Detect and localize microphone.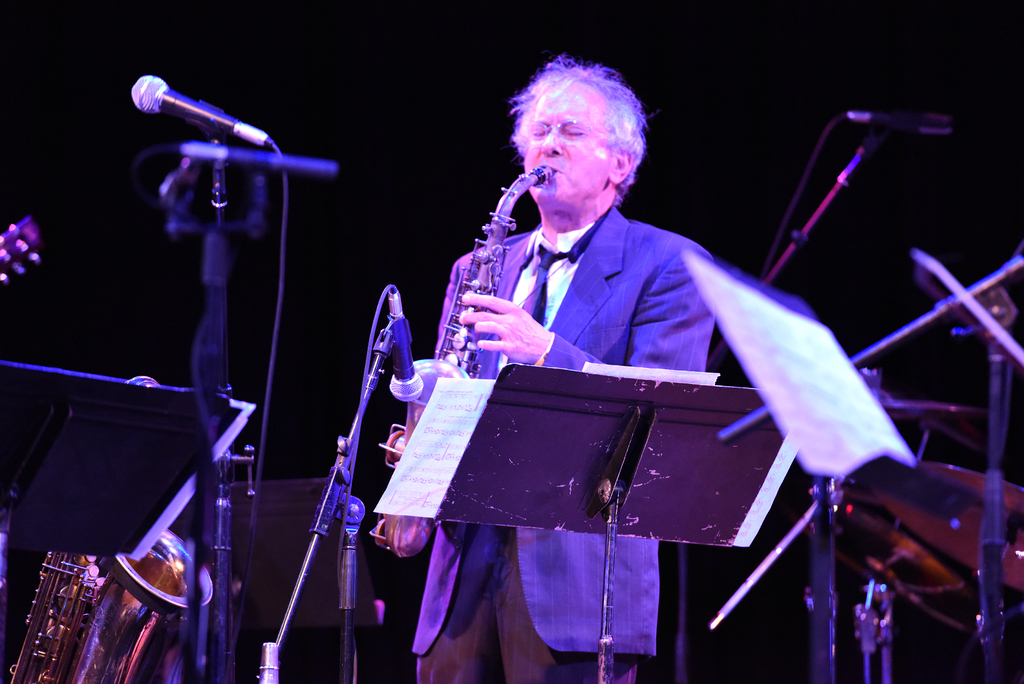
Localized at 184/146/339/179.
